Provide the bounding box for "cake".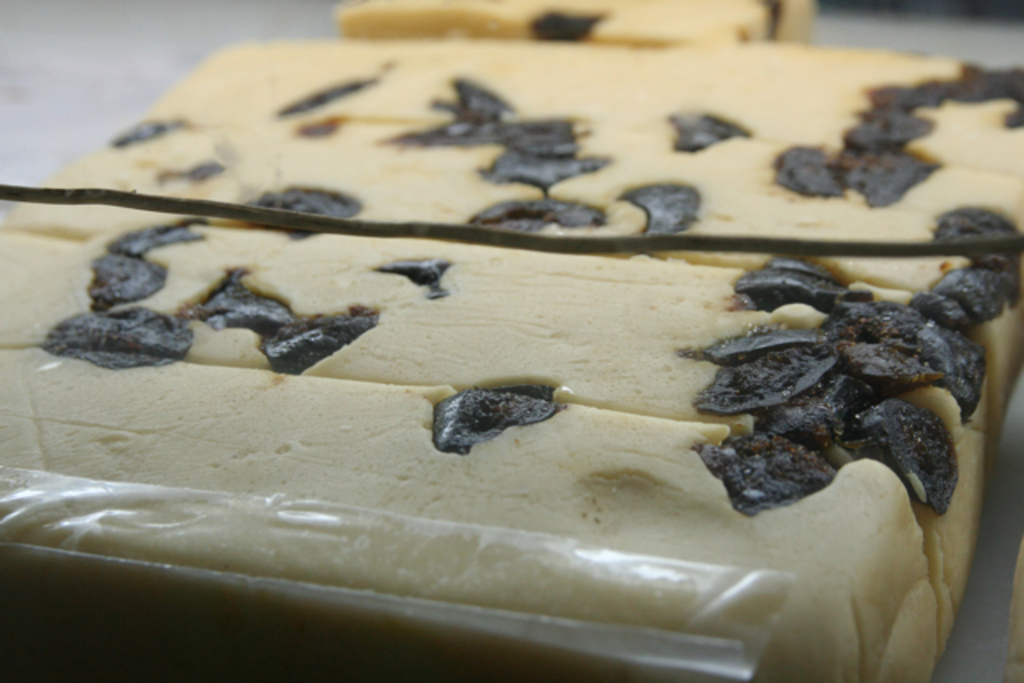
l=0, t=32, r=1022, b=681.
